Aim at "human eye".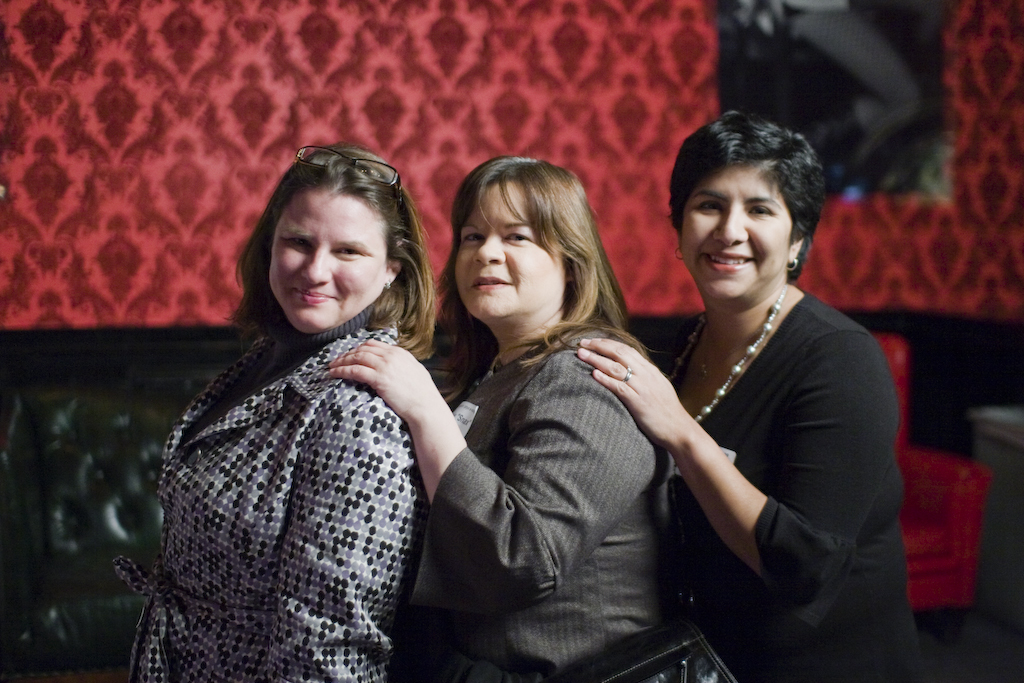
Aimed at [left=332, top=248, right=374, bottom=263].
